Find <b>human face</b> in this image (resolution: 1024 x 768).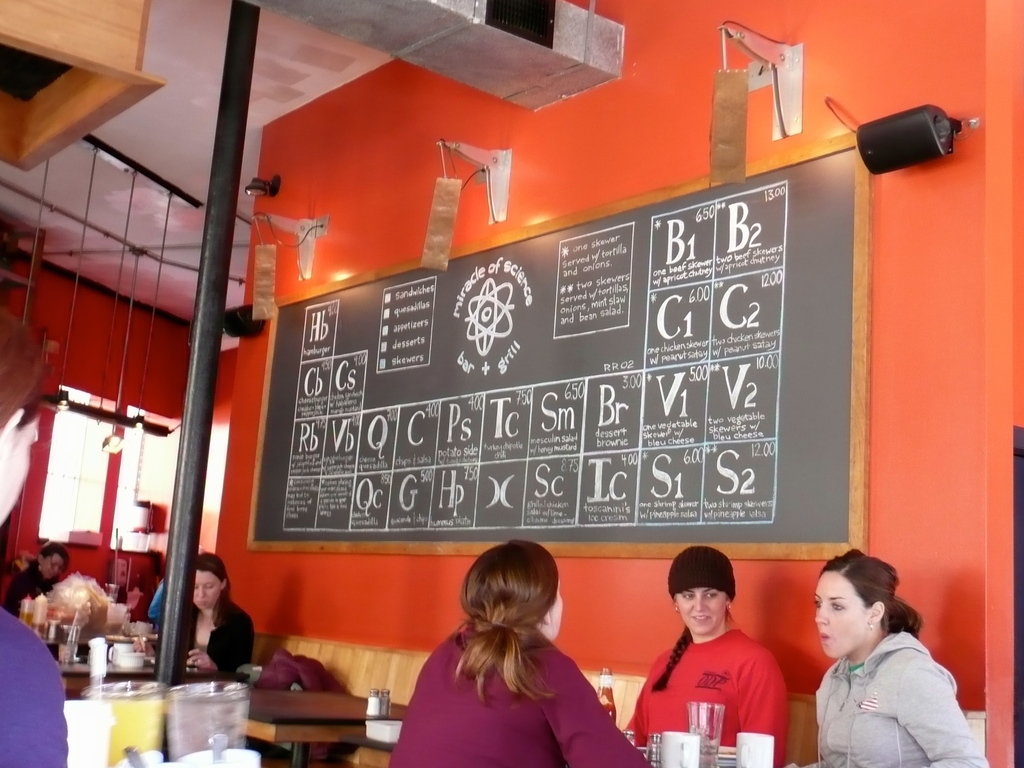
x1=38, y1=552, x2=62, y2=584.
